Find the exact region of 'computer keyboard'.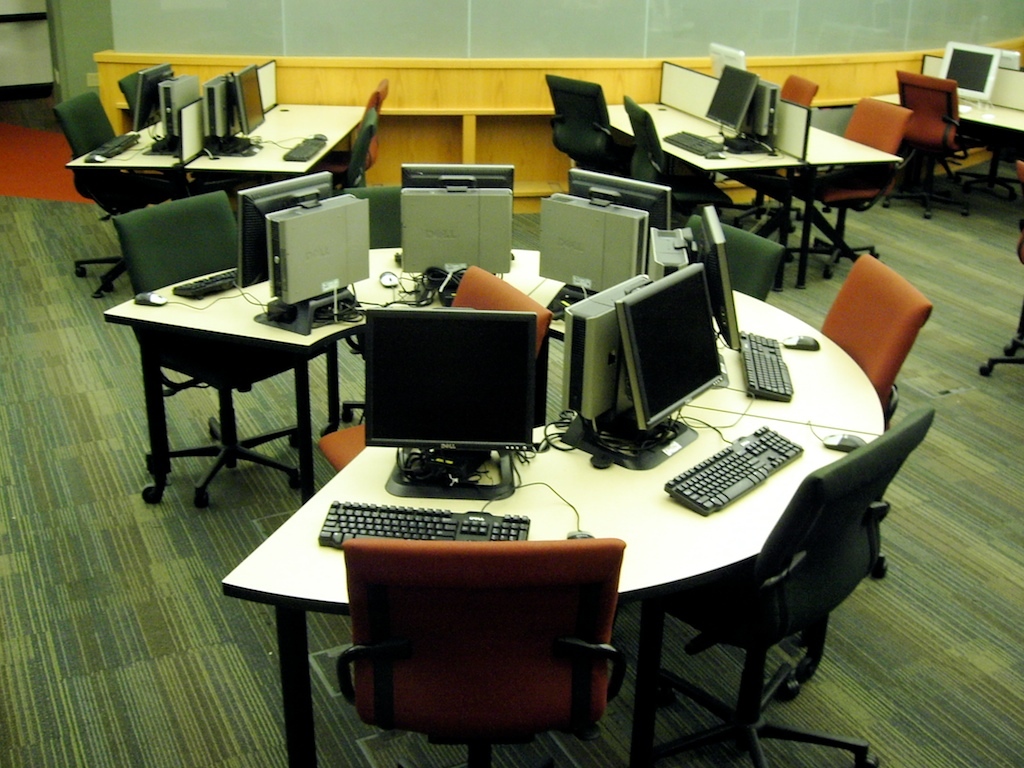
Exact region: bbox=[91, 132, 140, 153].
